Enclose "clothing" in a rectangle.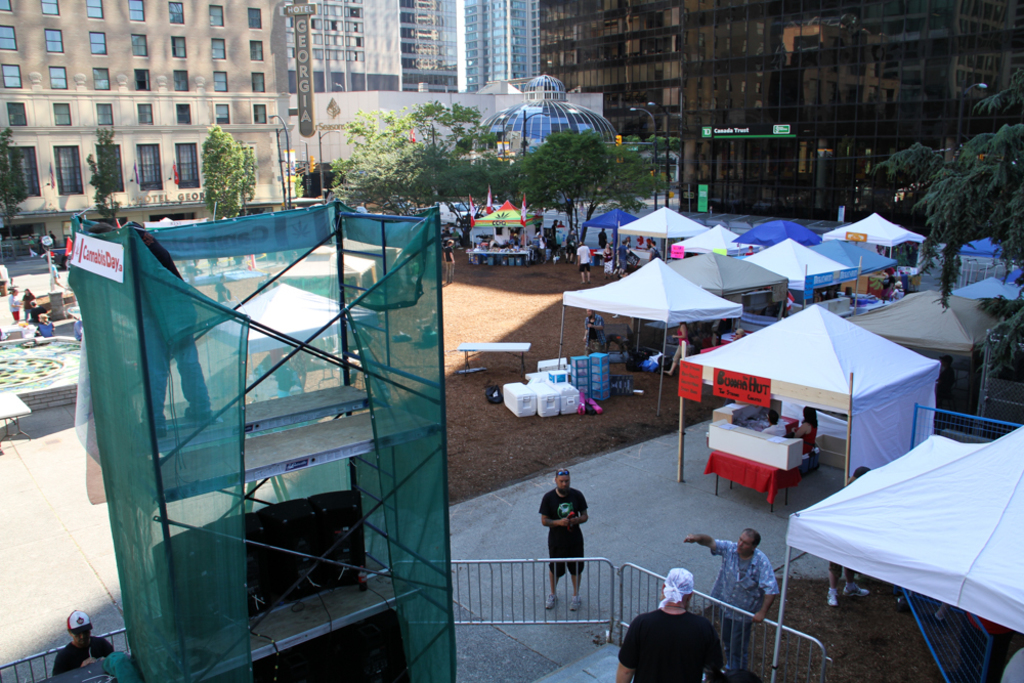
bbox=(718, 543, 777, 647).
